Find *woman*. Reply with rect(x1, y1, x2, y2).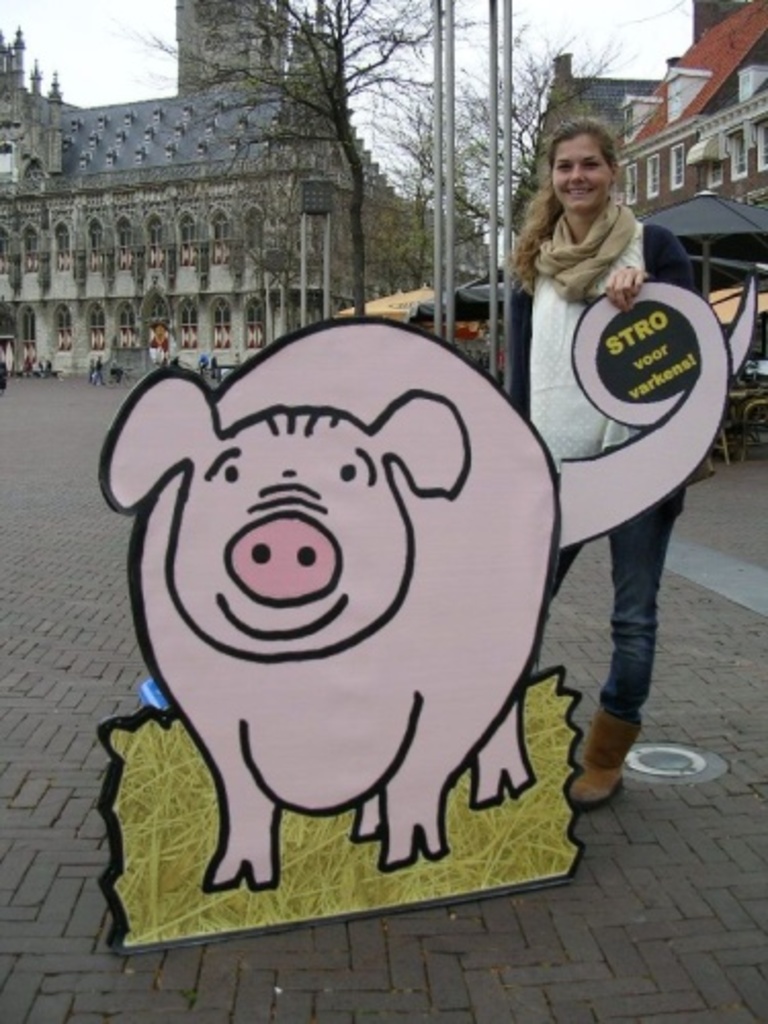
rect(506, 127, 729, 809).
